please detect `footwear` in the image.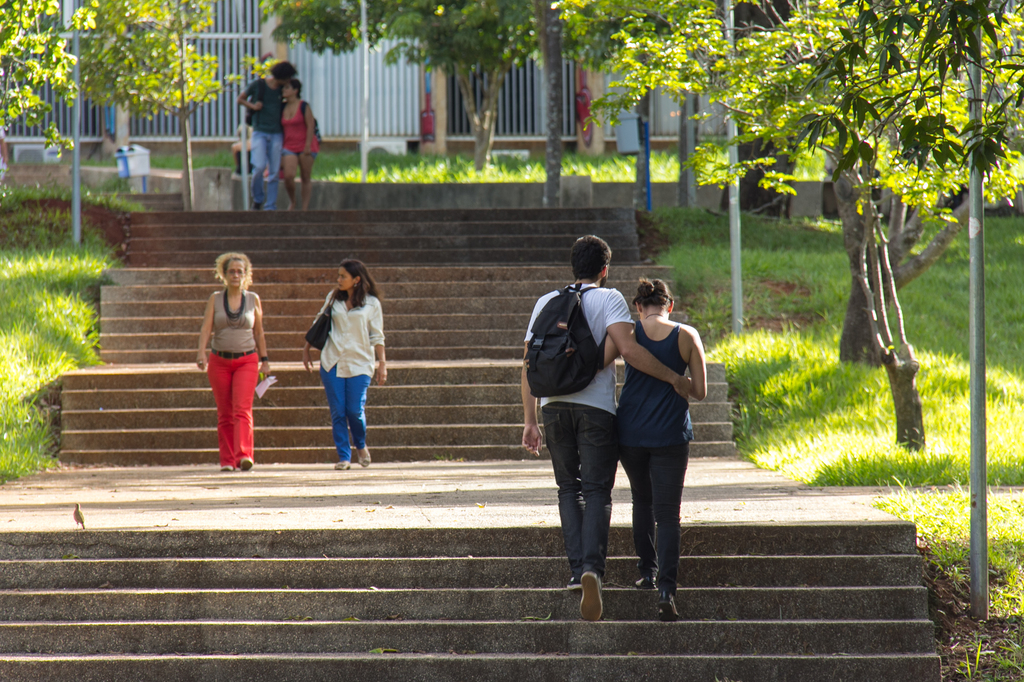
left=634, top=574, right=655, bottom=590.
